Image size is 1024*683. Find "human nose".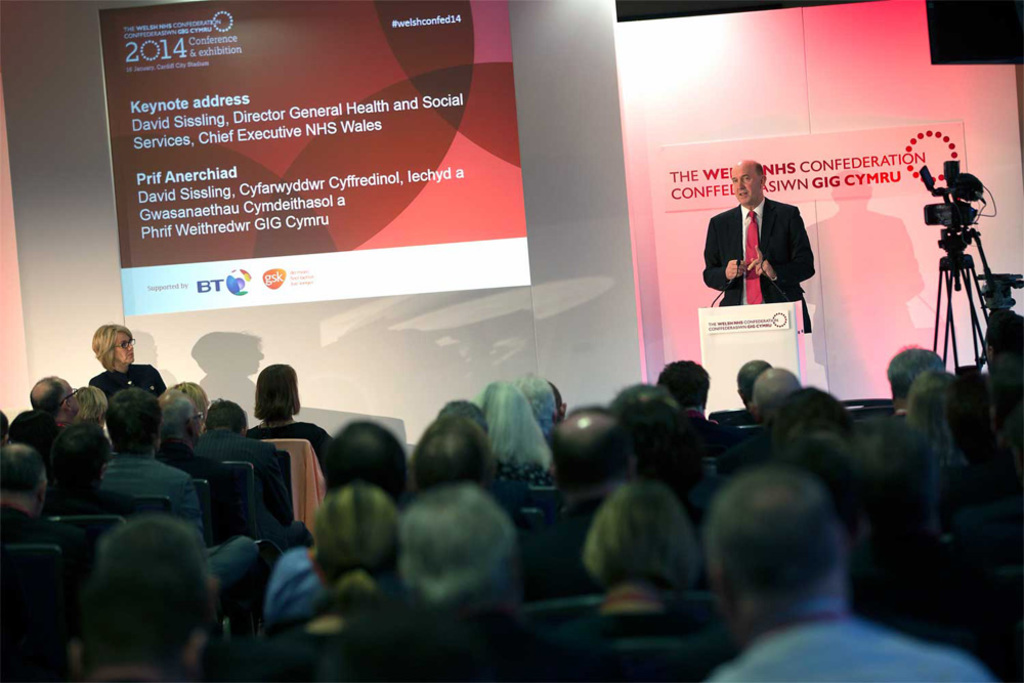
736:180:744:191.
